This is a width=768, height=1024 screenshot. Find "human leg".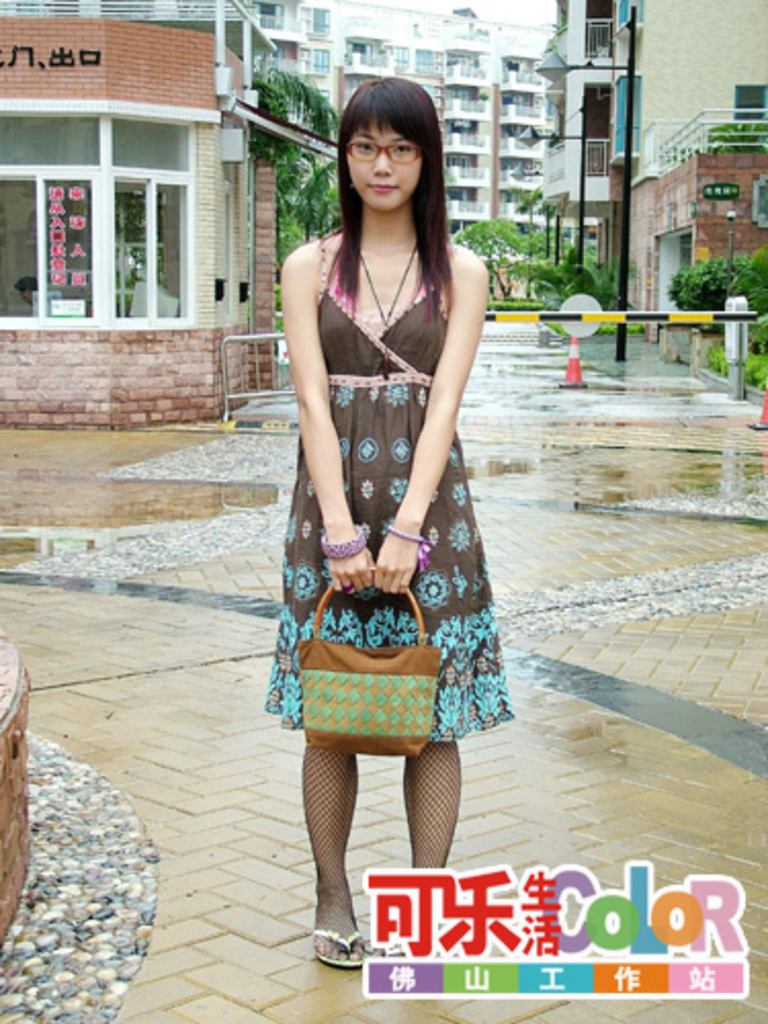
Bounding box: crop(262, 475, 365, 971).
